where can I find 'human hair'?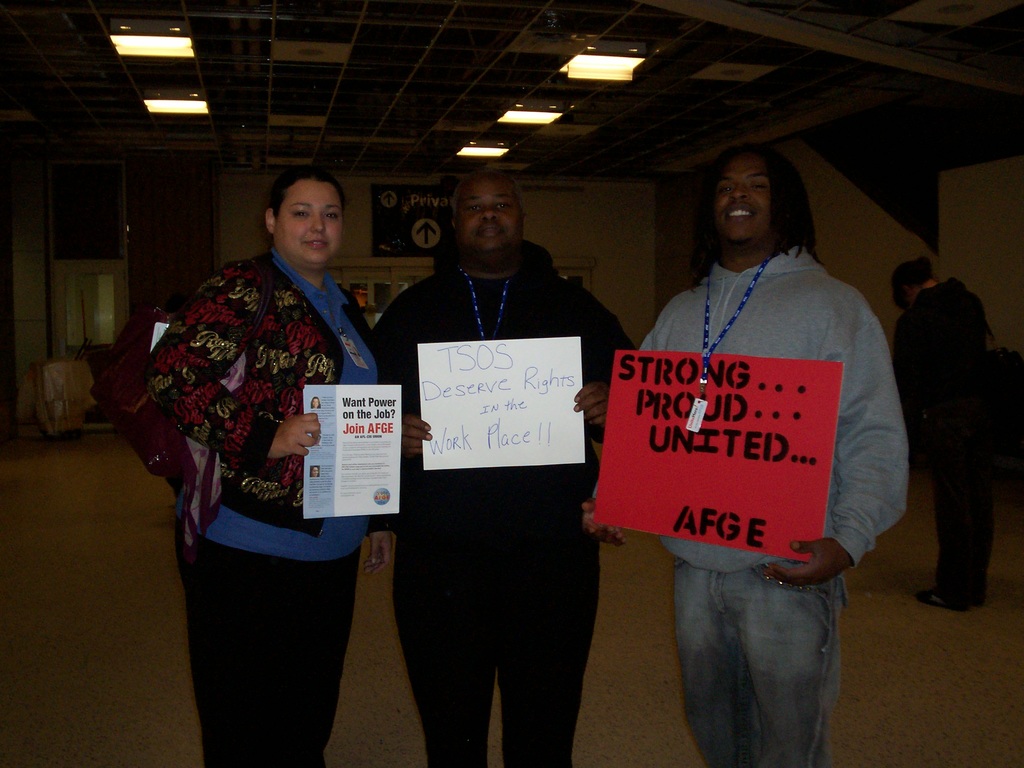
You can find it at {"x1": 308, "y1": 464, "x2": 324, "y2": 476}.
